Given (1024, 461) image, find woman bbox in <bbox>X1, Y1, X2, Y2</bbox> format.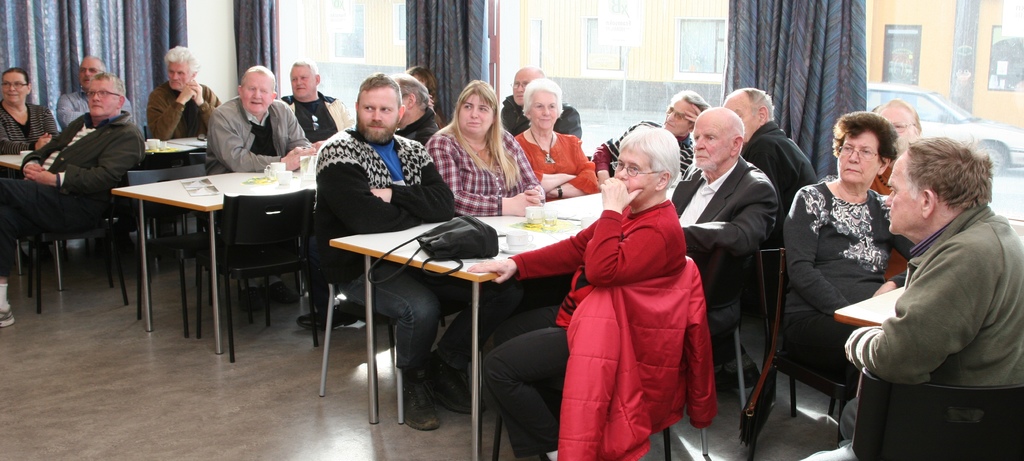
<bbox>511, 78, 601, 202</bbox>.
